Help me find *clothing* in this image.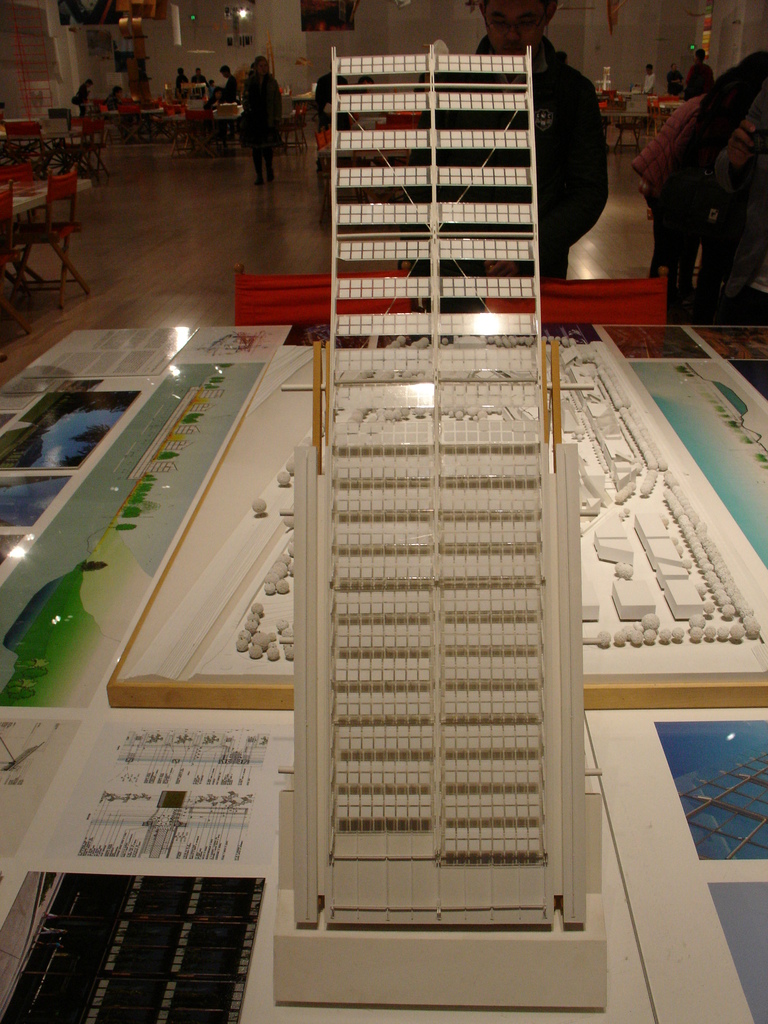
Found it: (left=246, top=47, right=282, bottom=180).
